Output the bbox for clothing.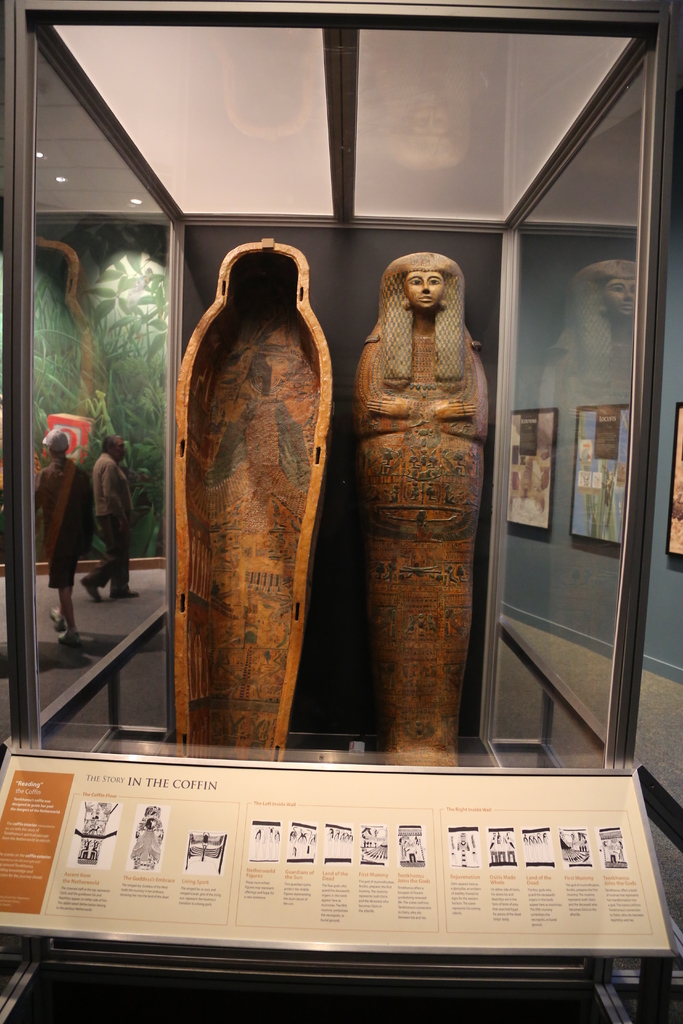
(95, 449, 138, 536).
